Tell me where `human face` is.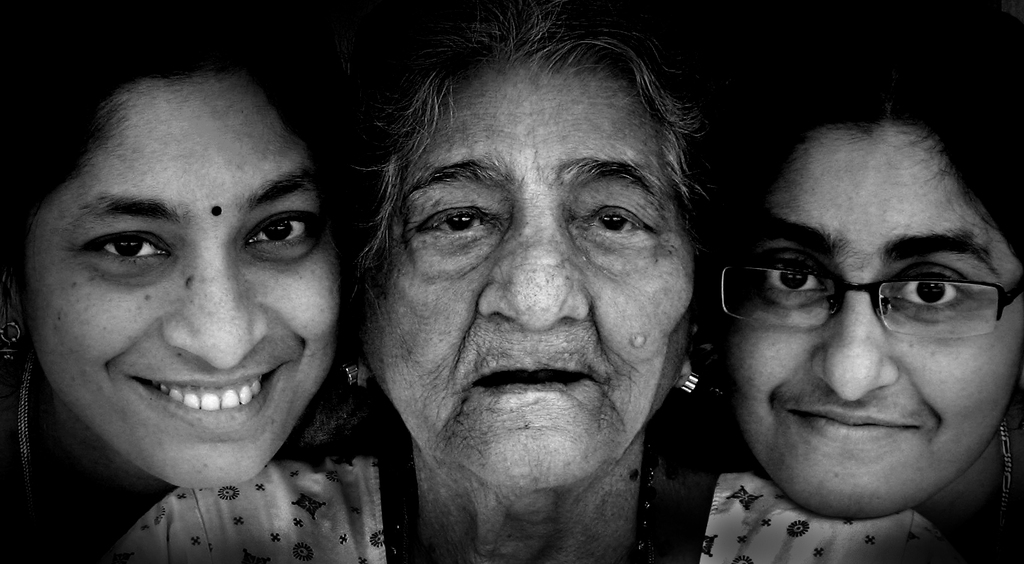
`human face` is at (x1=366, y1=74, x2=692, y2=490).
